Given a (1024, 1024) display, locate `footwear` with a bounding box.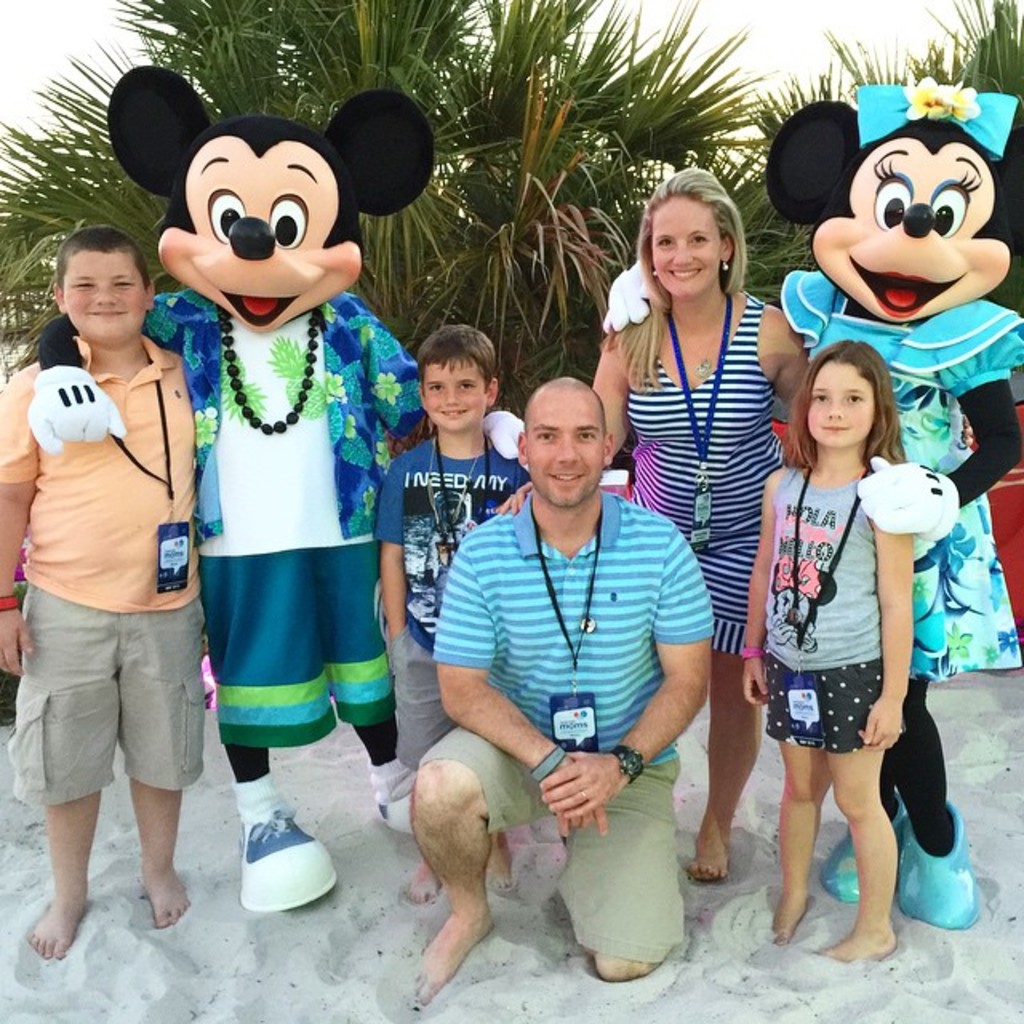
Located: box=[373, 794, 419, 835].
